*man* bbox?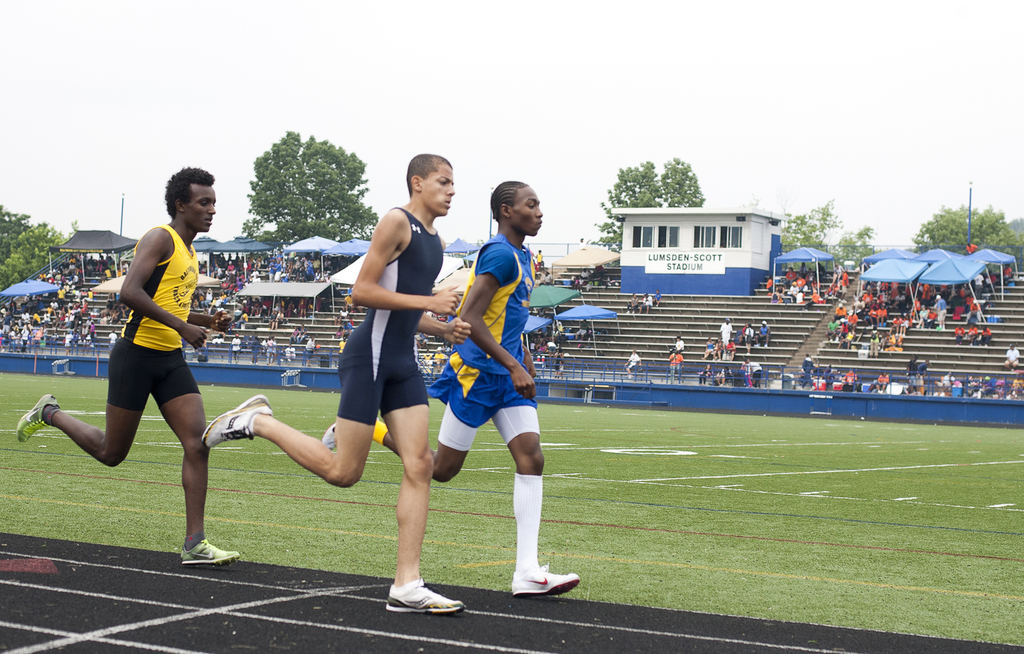
l=669, t=349, r=685, b=382
